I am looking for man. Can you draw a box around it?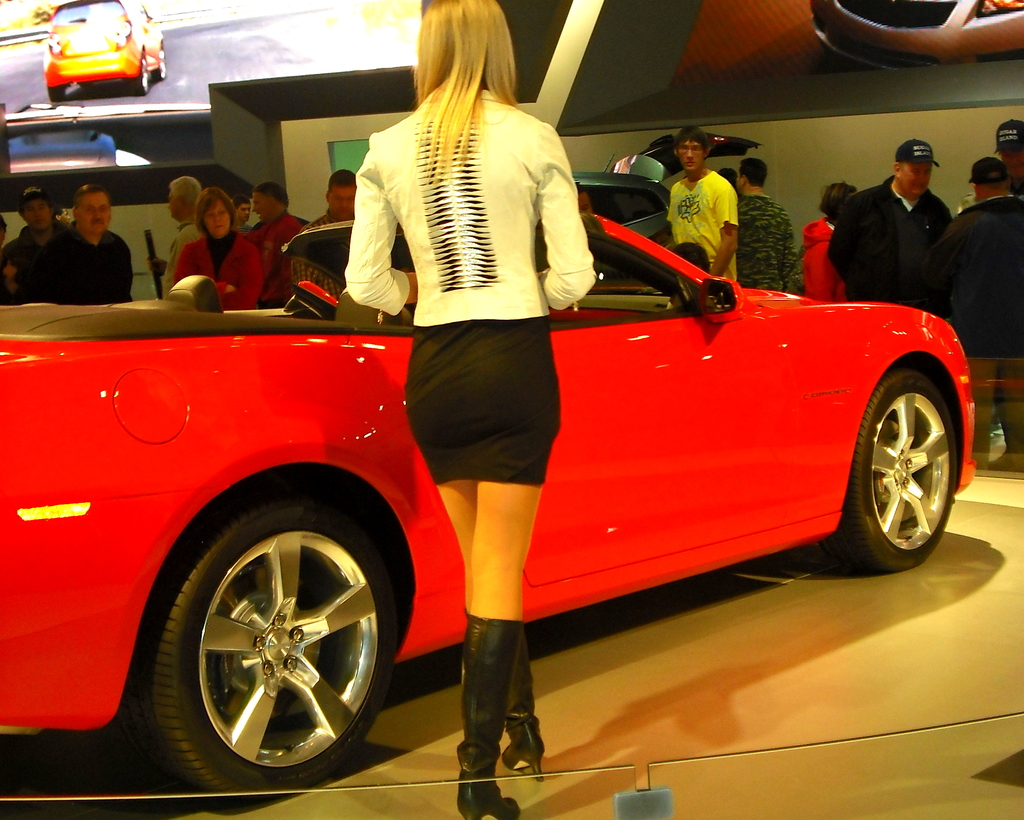
Sure, the bounding box is pyautogui.locateOnScreen(0, 181, 62, 302).
